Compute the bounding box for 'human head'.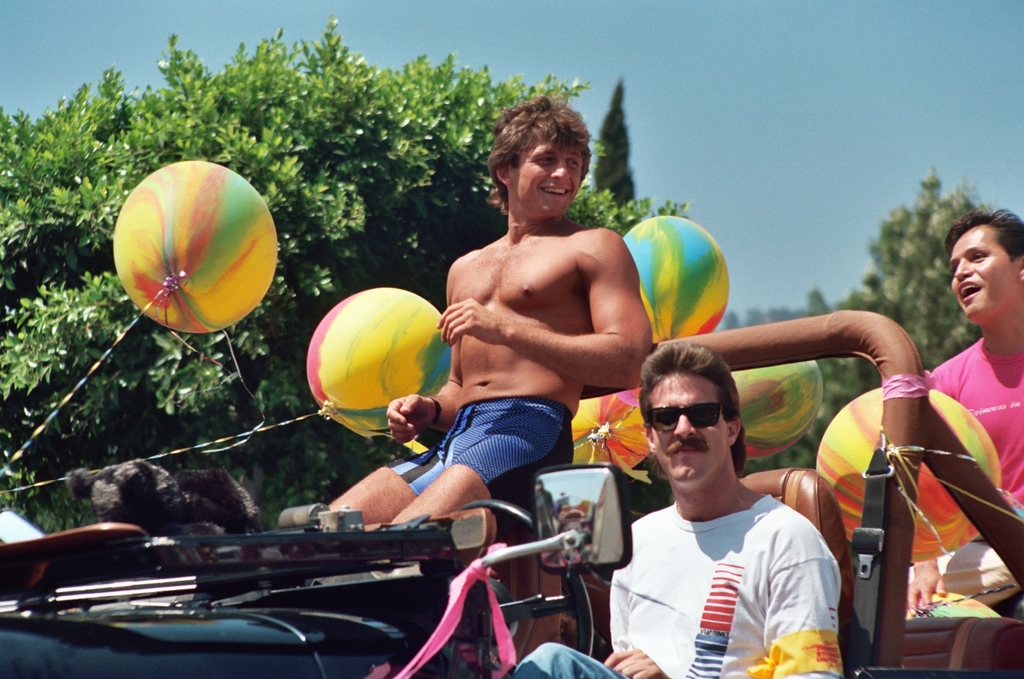
rect(944, 209, 1023, 320).
